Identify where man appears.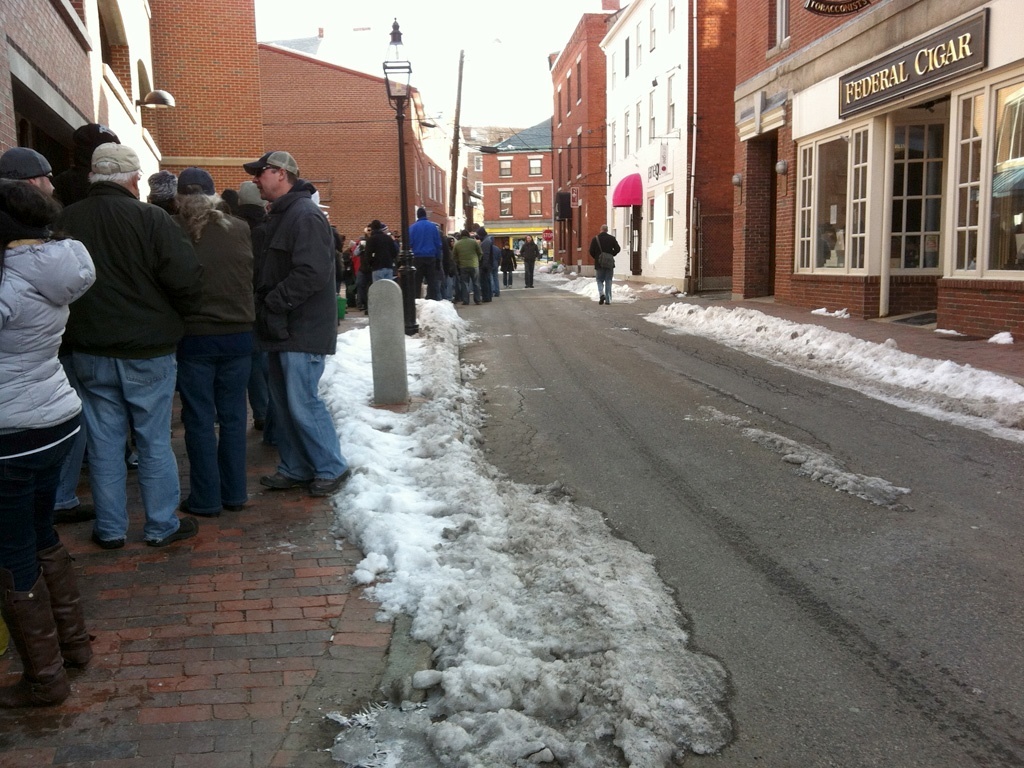
Appears at (218, 148, 337, 504).
